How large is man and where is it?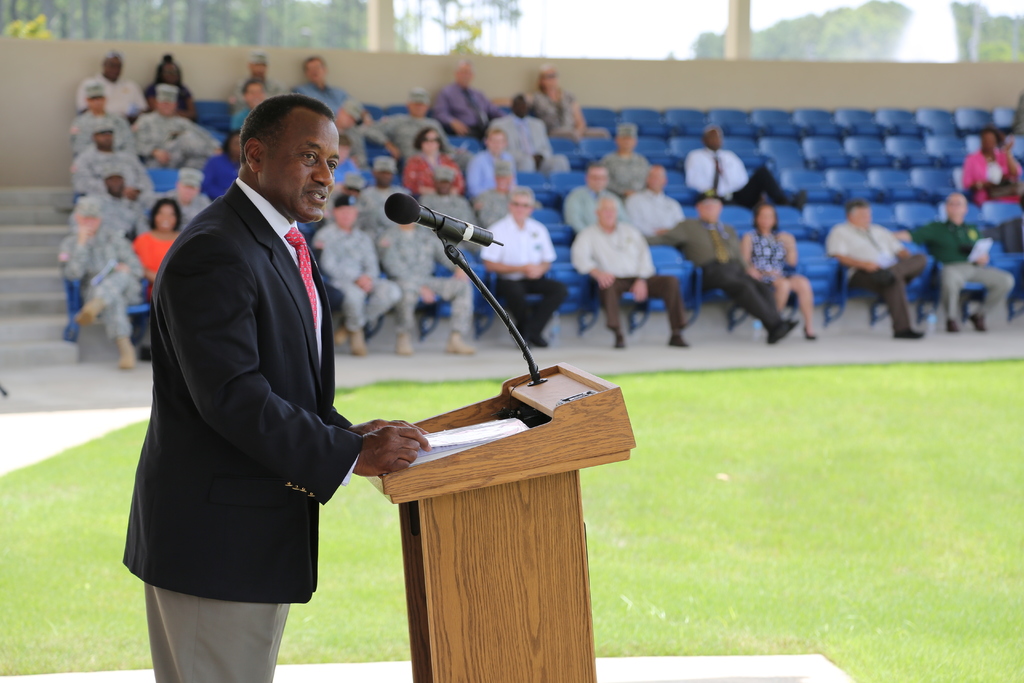
Bounding box: box=[71, 75, 132, 156].
